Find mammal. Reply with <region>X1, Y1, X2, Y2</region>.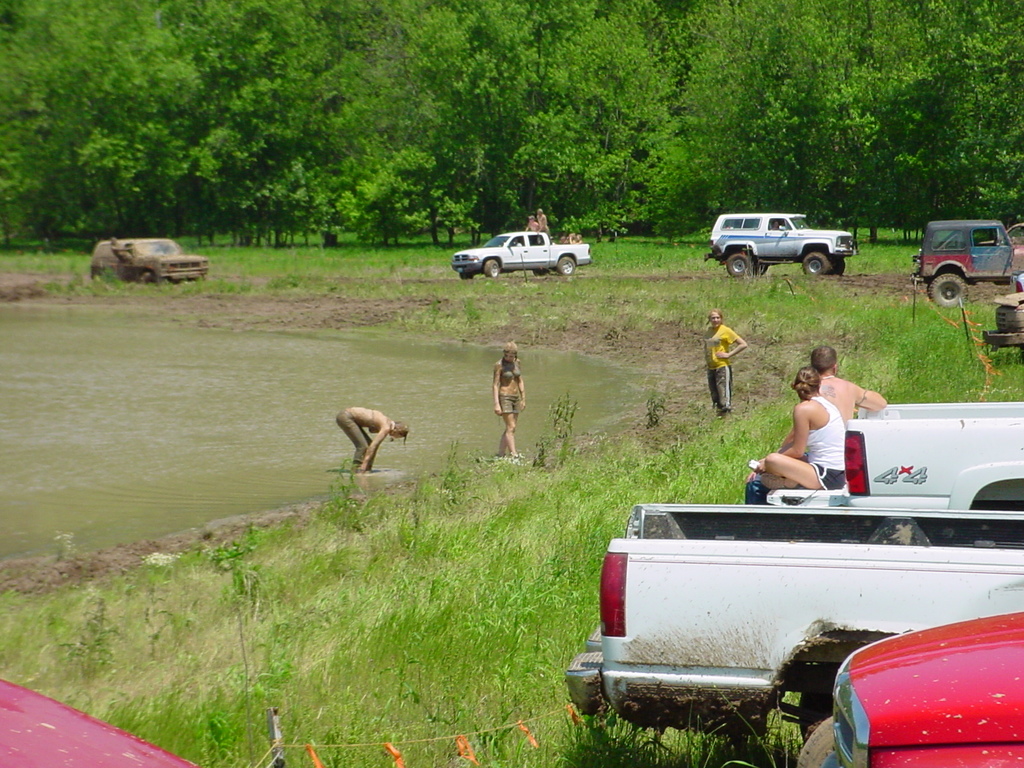
<region>753, 371, 845, 492</region>.
